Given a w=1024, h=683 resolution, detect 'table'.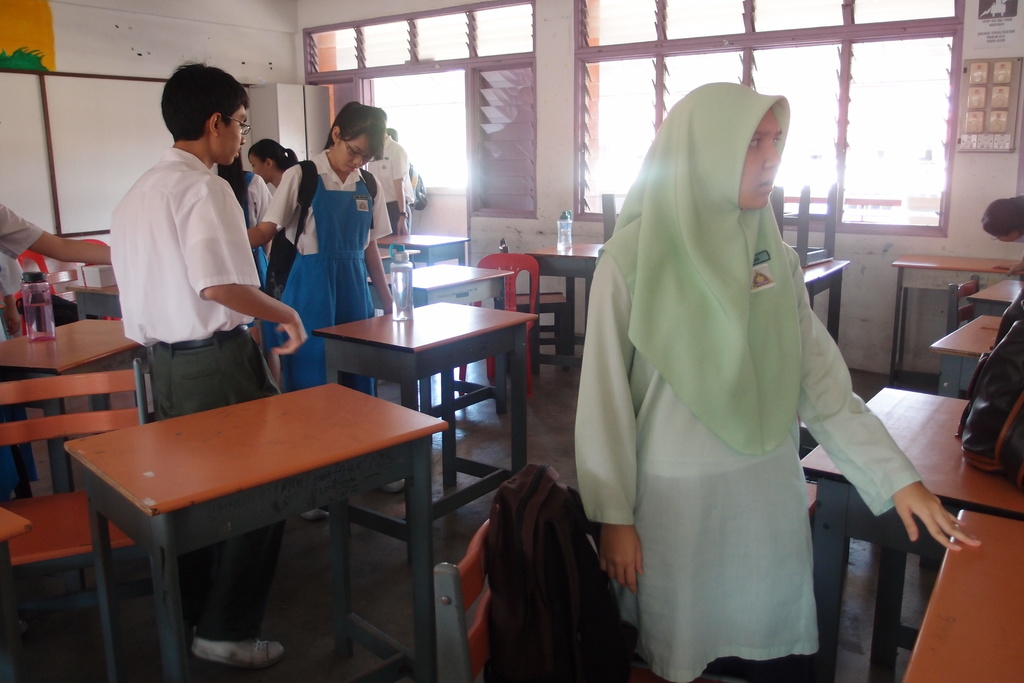
select_region(316, 292, 541, 553).
